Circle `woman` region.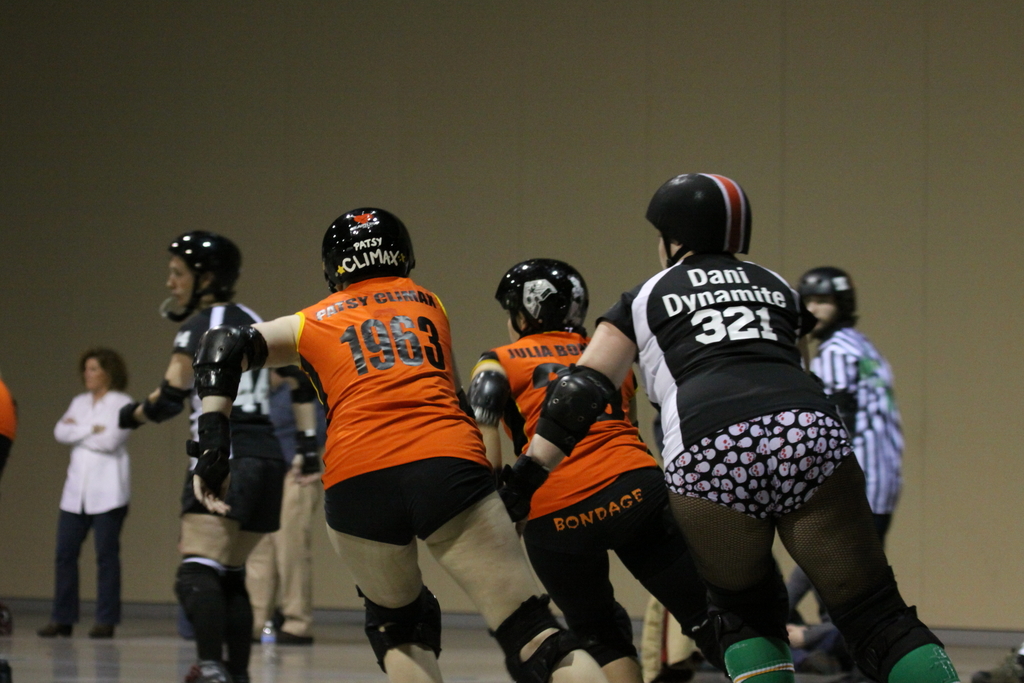
Region: [39,342,148,629].
